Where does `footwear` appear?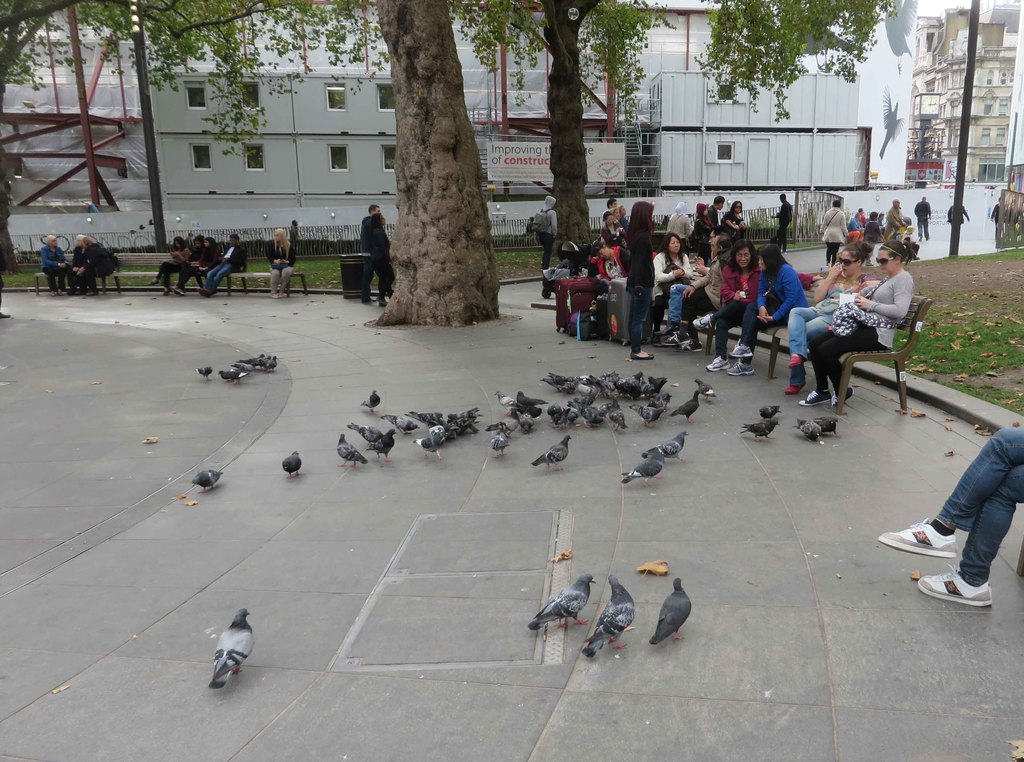
Appears at [left=786, top=352, right=806, bottom=369].
